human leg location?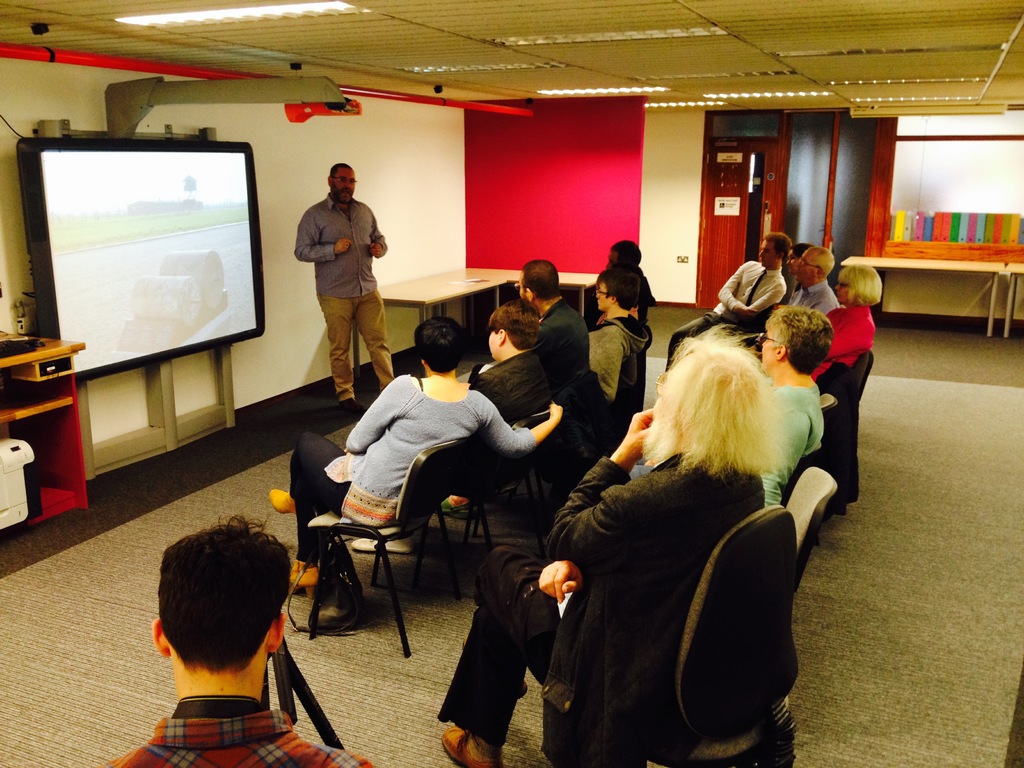
box=[364, 289, 383, 395]
